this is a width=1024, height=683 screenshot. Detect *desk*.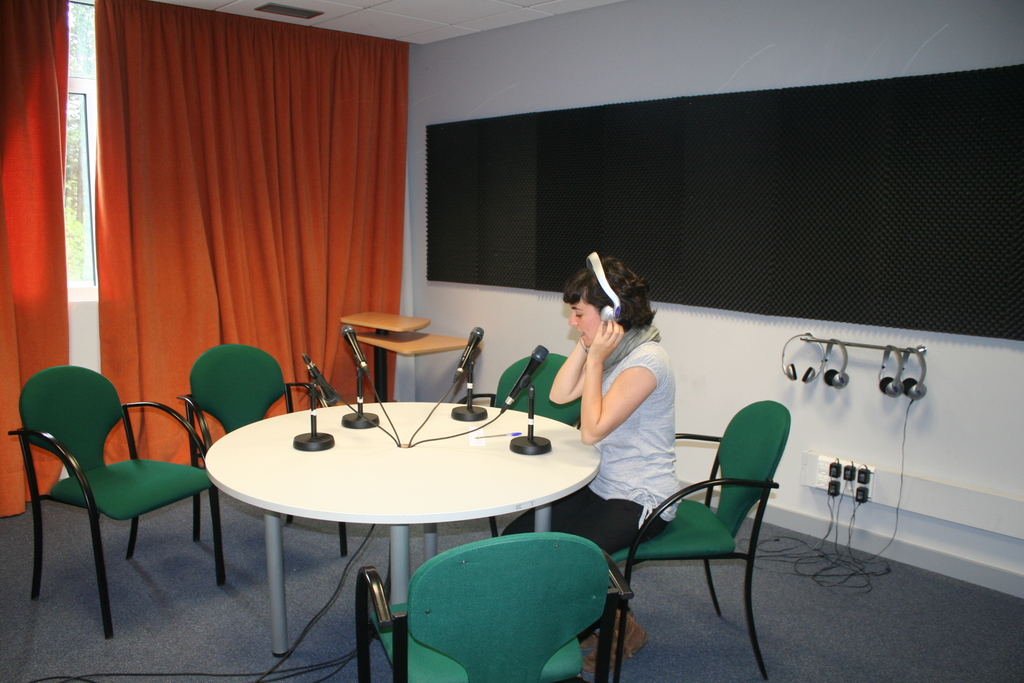
rect(209, 403, 598, 653).
